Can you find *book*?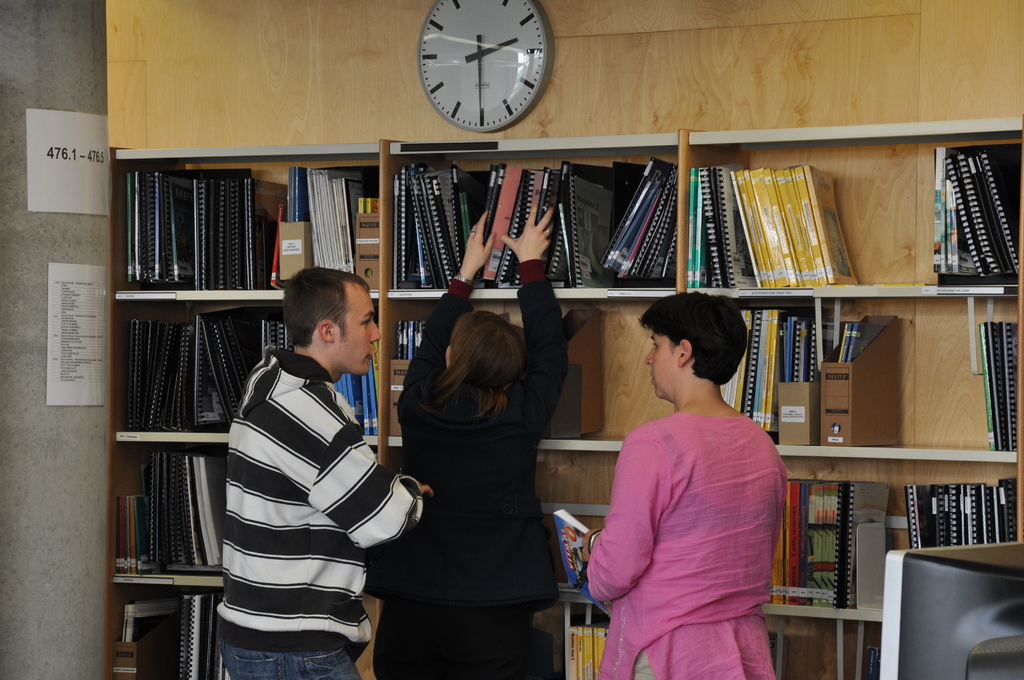
Yes, bounding box: 809, 168, 857, 281.
